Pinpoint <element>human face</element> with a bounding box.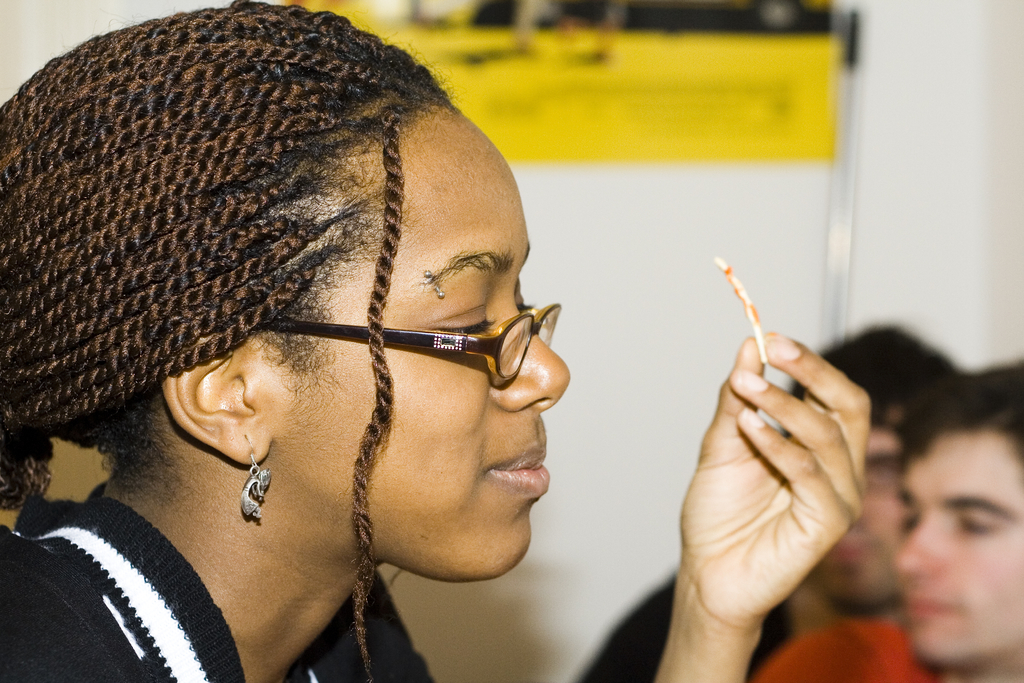
l=806, t=416, r=922, b=608.
